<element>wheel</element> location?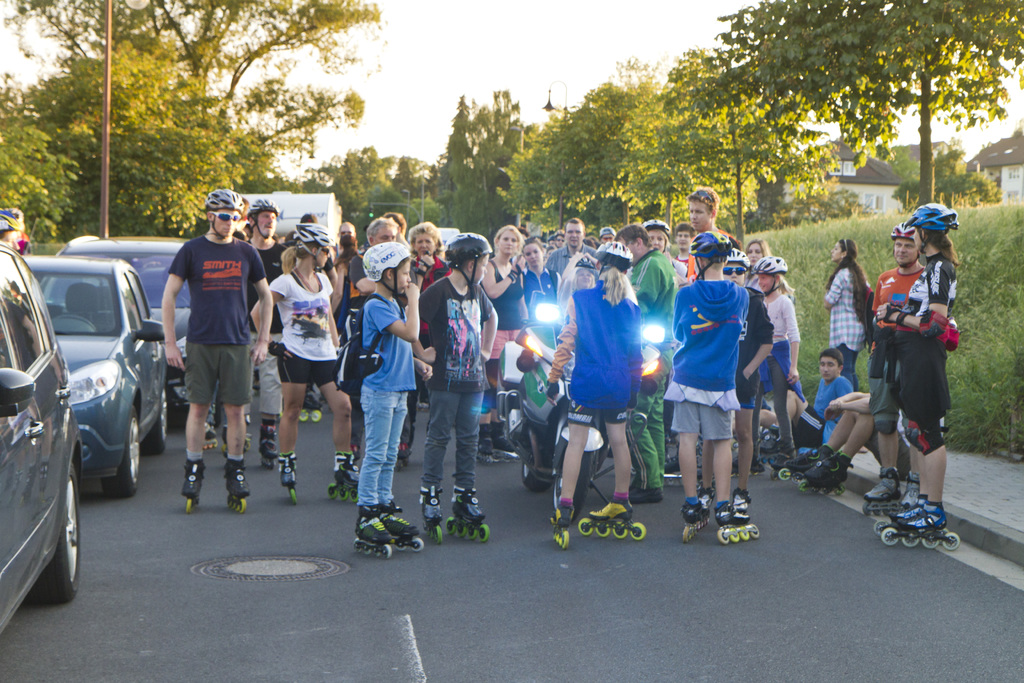
bbox=(102, 406, 140, 498)
